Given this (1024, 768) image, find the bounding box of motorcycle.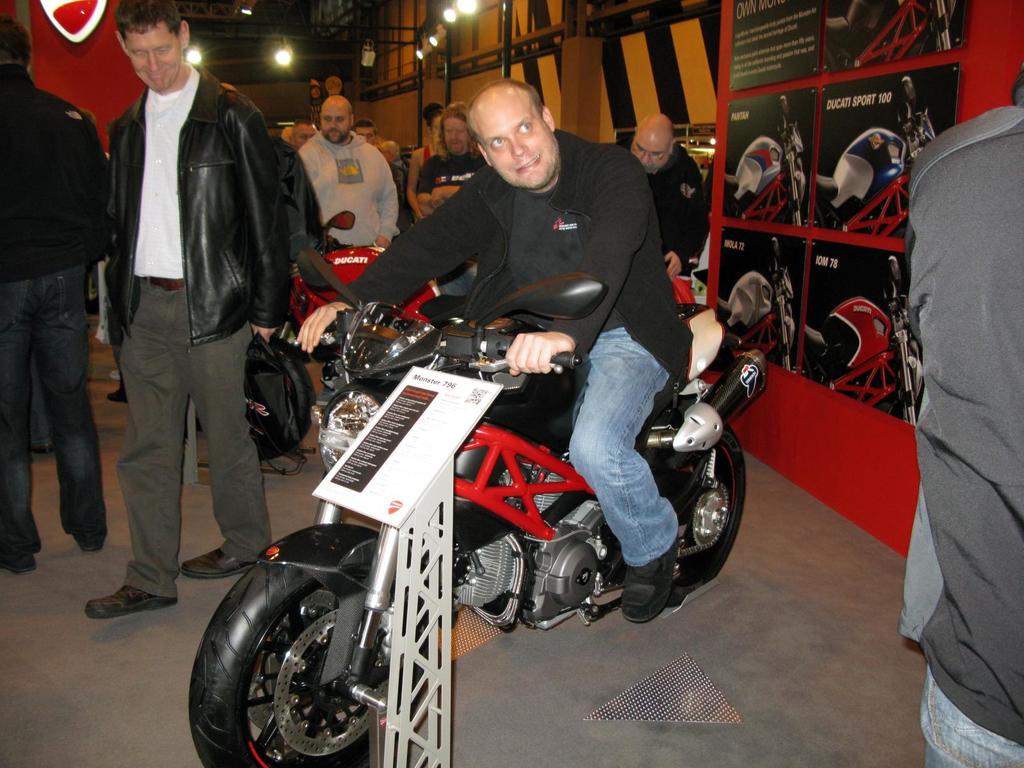
<region>815, 73, 936, 233</region>.
